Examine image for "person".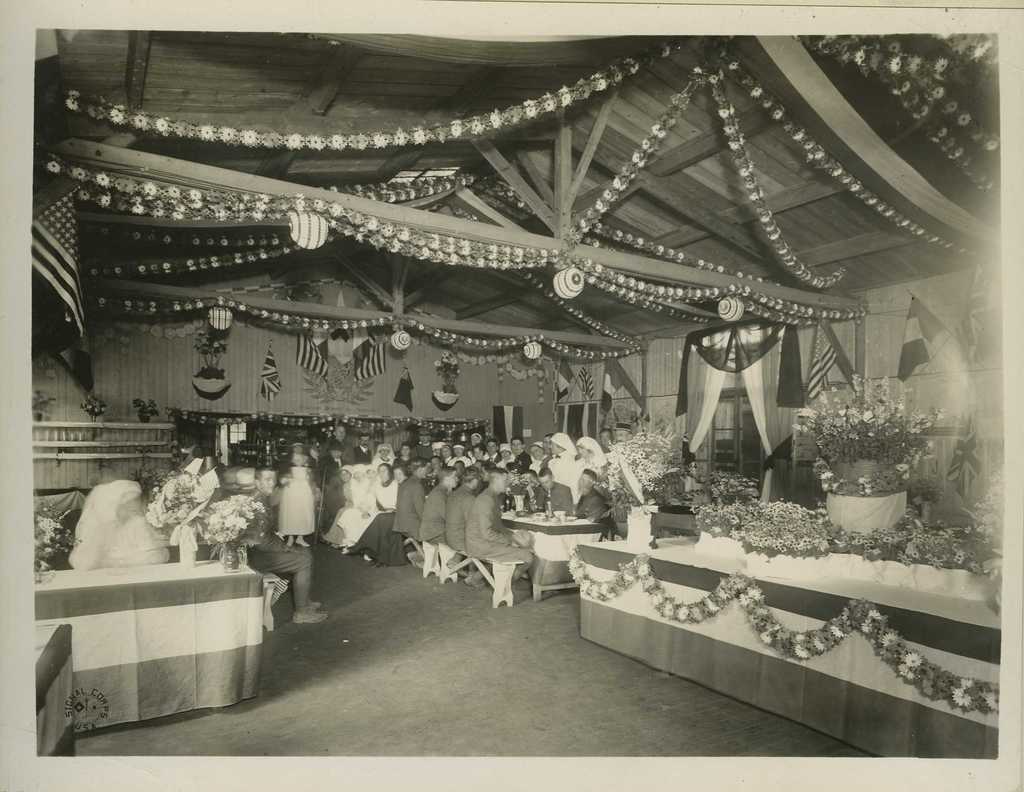
Examination result: pyautogui.locateOnScreen(509, 437, 535, 474).
